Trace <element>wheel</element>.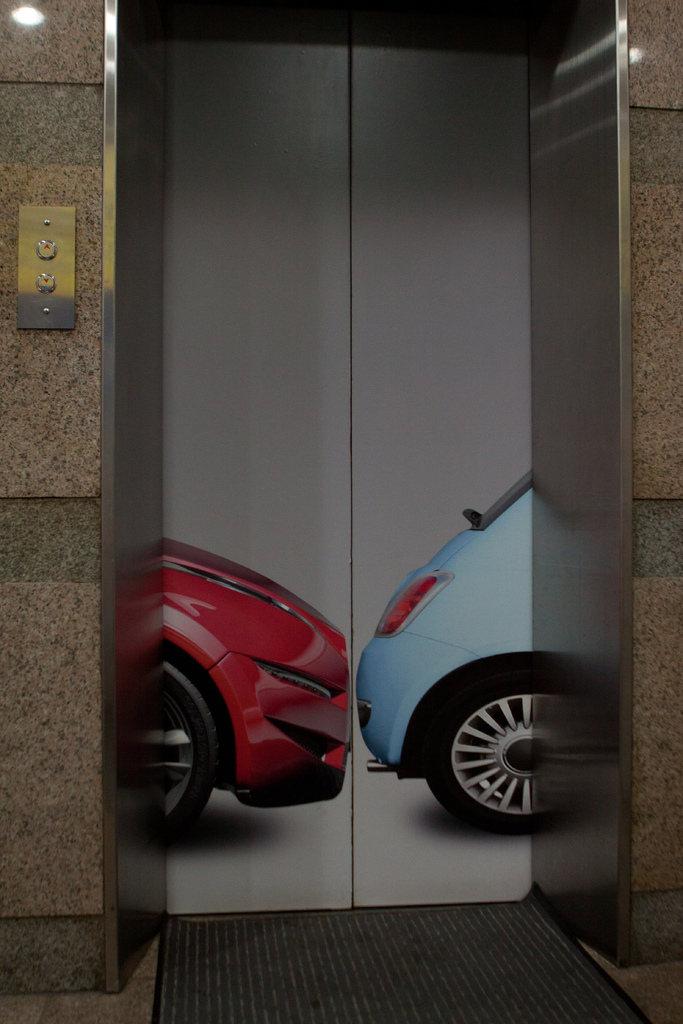
Traced to BBox(153, 659, 239, 826).
